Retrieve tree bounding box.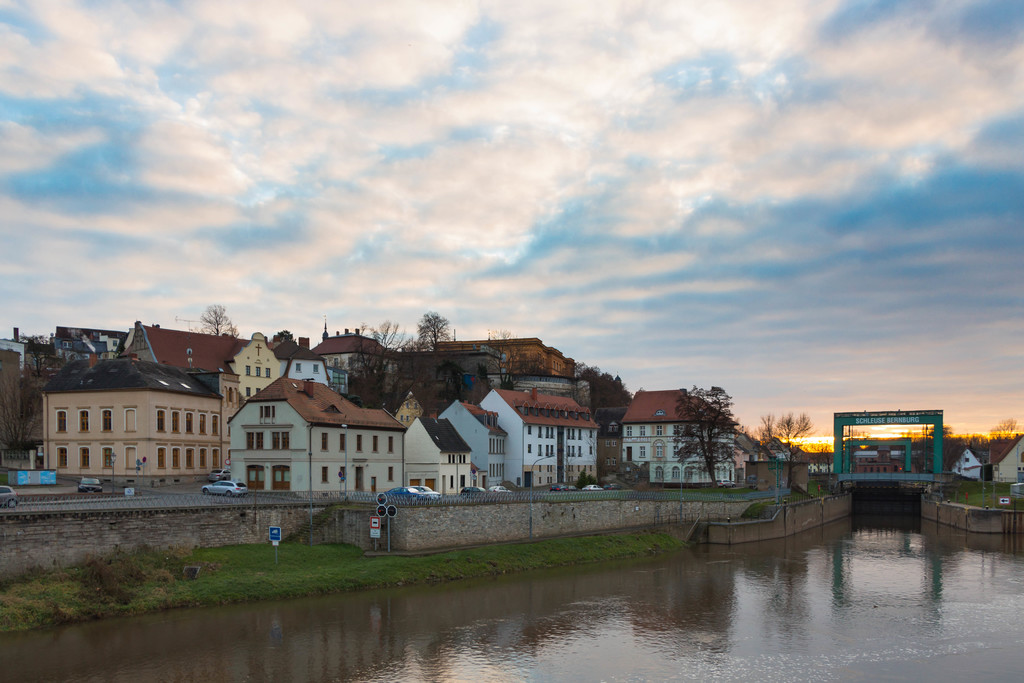
Bounding box: (left=353, top=324, right=402, bottom=414).
